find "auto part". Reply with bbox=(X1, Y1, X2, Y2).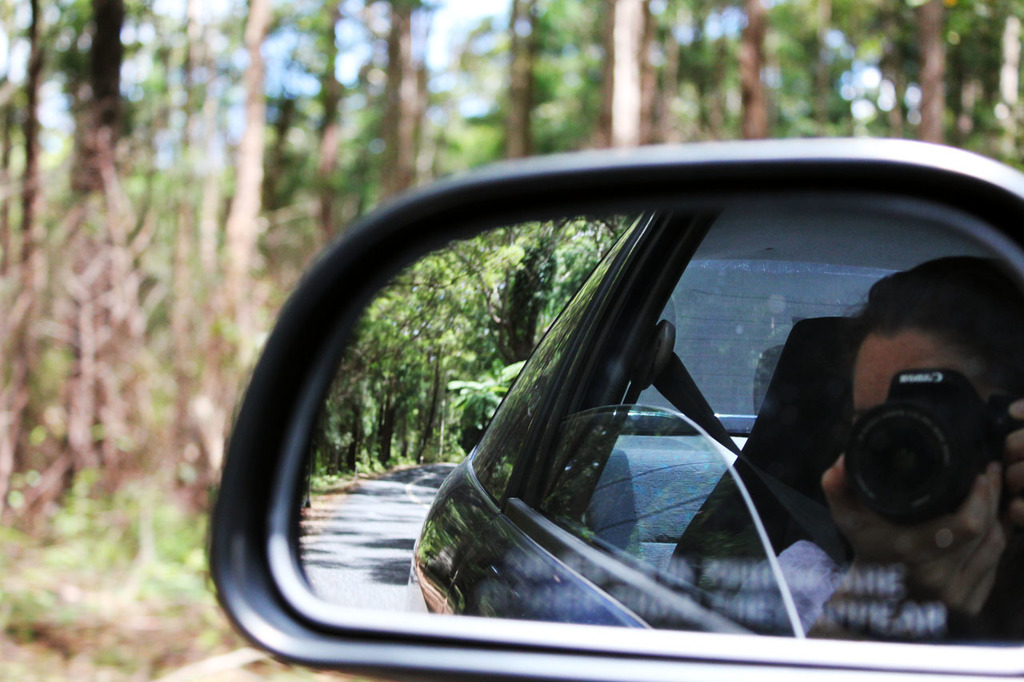
bbox=(210, 138, 1023, 681).
